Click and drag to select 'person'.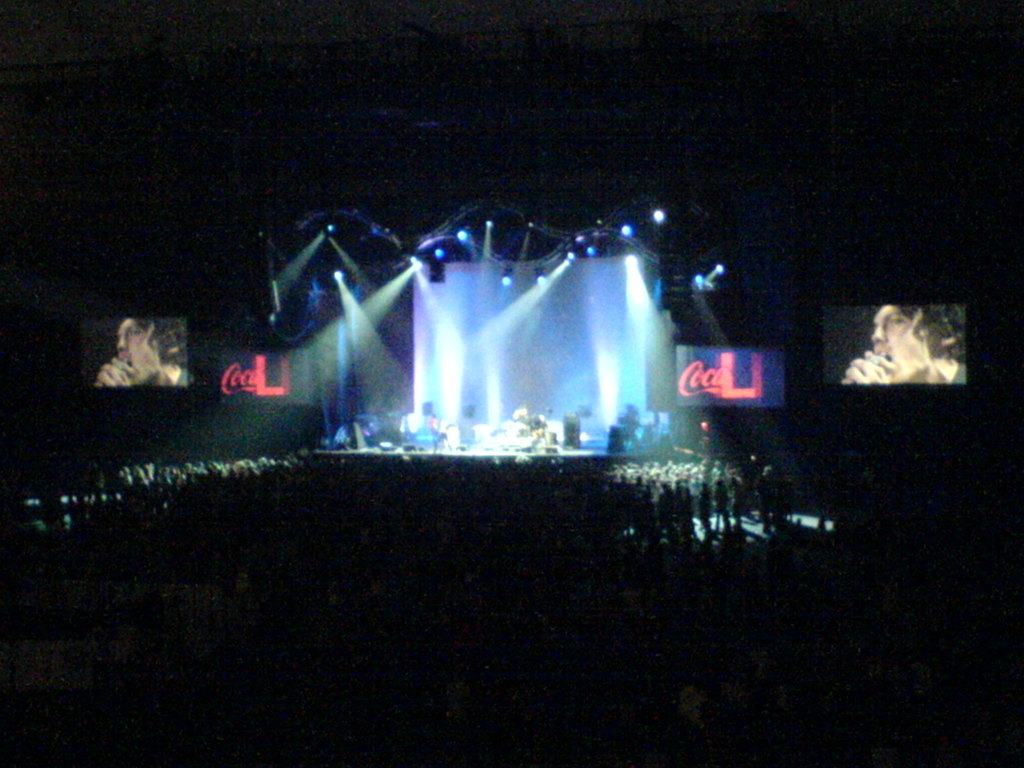
Selection: (left=837, top=303, right=964, bottom=388).
